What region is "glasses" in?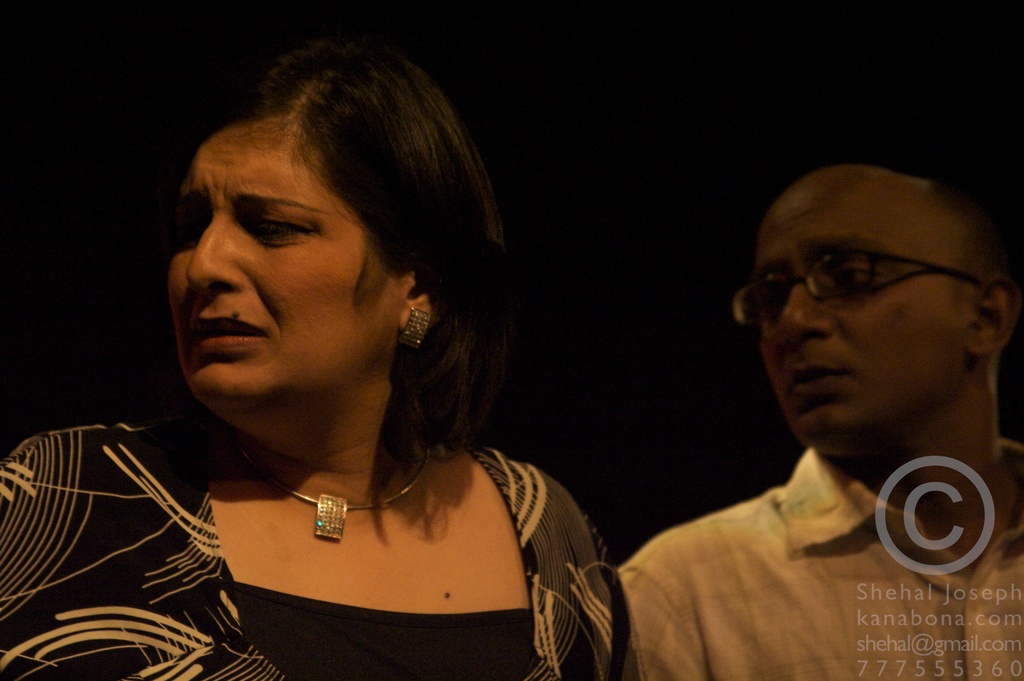
{"x1": 721, "y1": 243, "x2": 996, "y2": 342}.
